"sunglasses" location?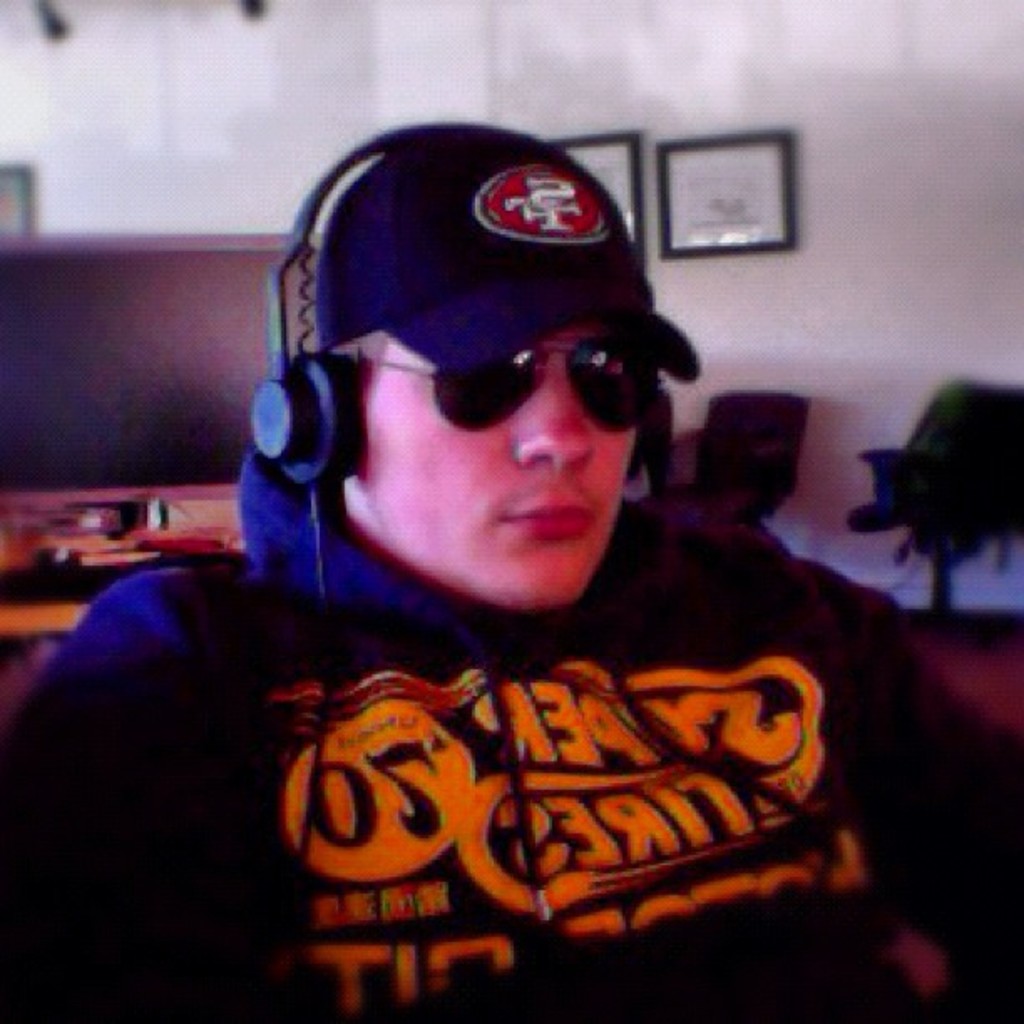
left=358, top=336, right=666, bottom=433
